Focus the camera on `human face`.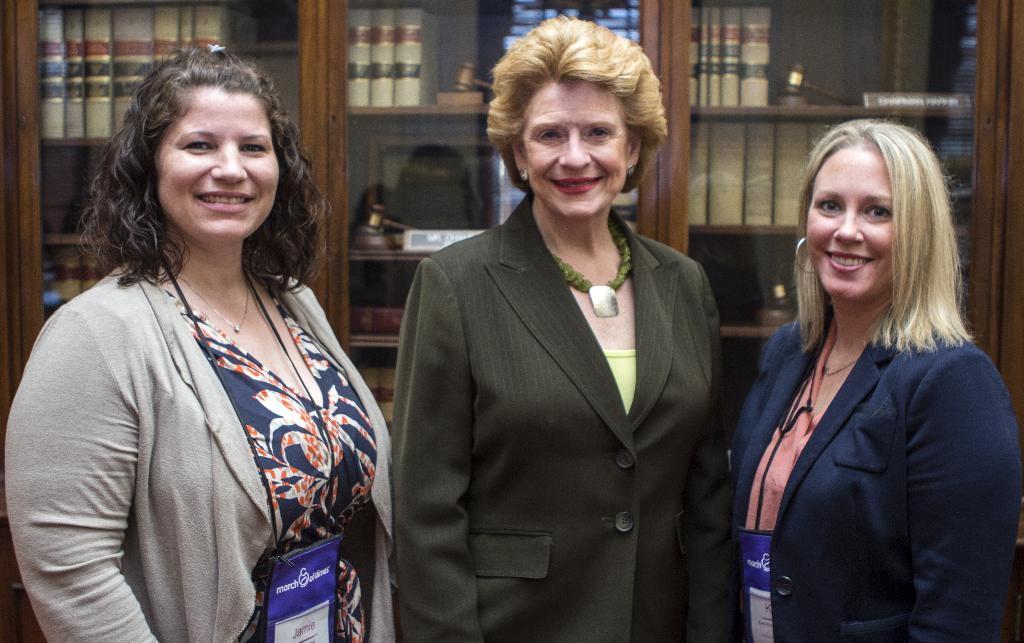
Focus region: region(515, 70, 622, 215).
